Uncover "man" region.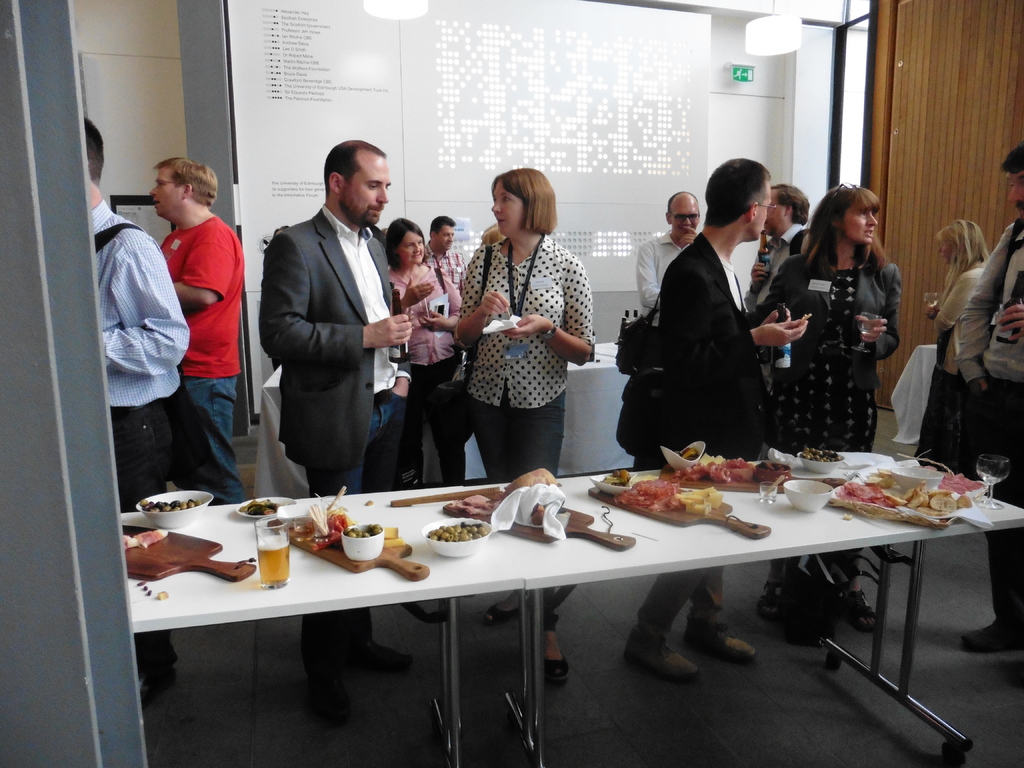
Uncovered: bbox(150, 156, 250, 504).
